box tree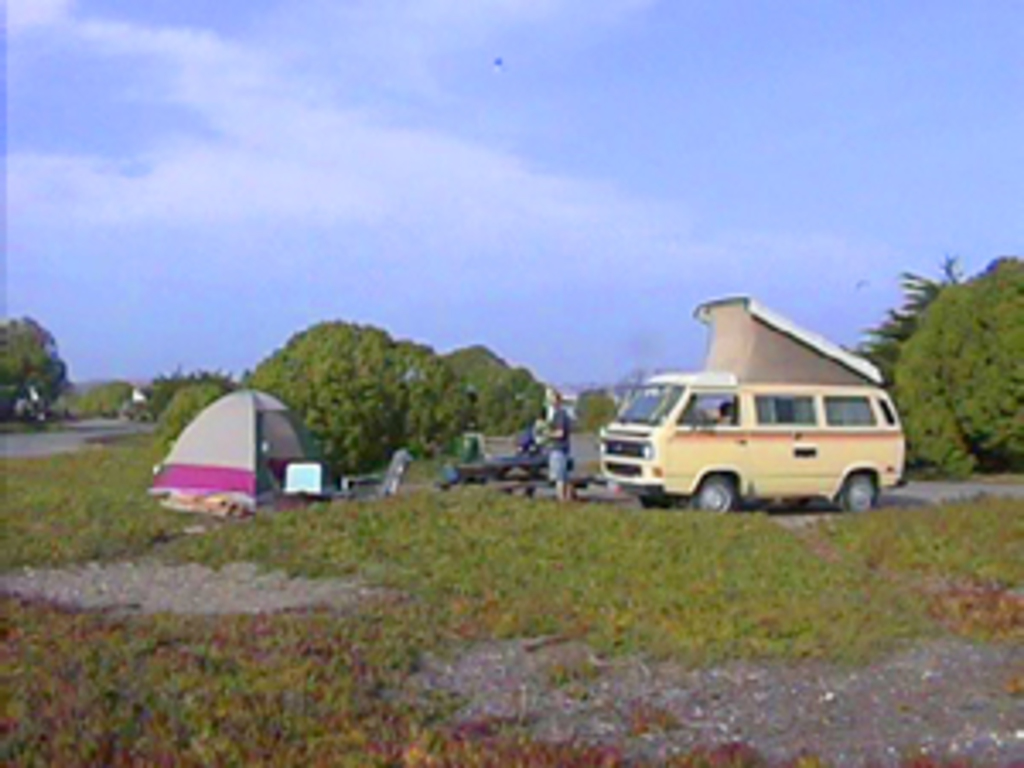
pyautogui.locateOnScreen(881, 242, 1023, 444)
